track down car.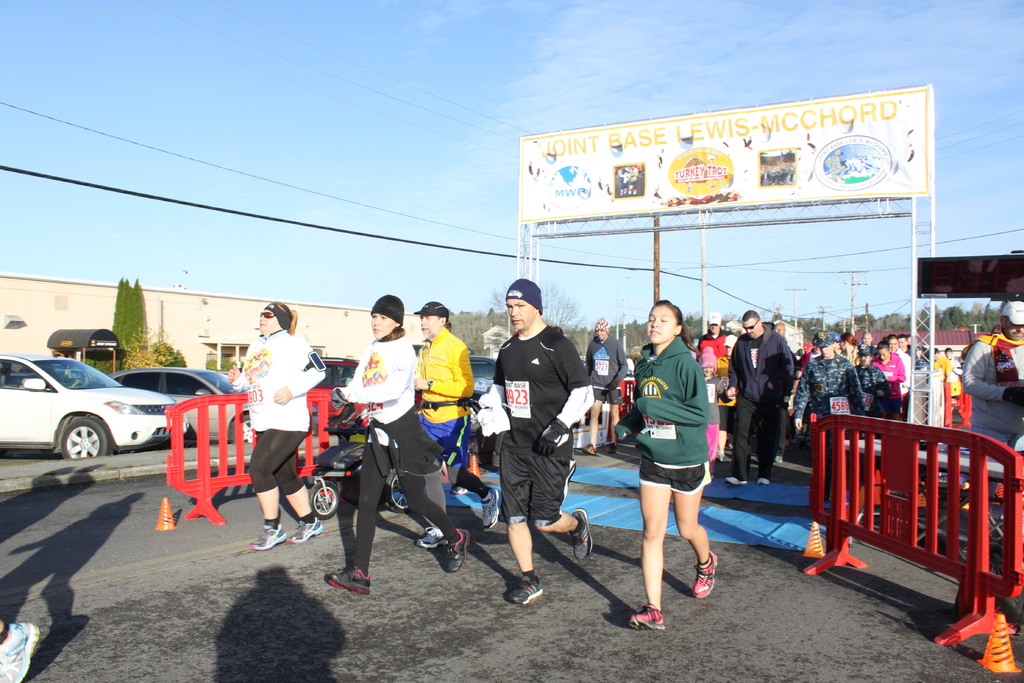
Tracked to box=[467, 354, 495, 399].
